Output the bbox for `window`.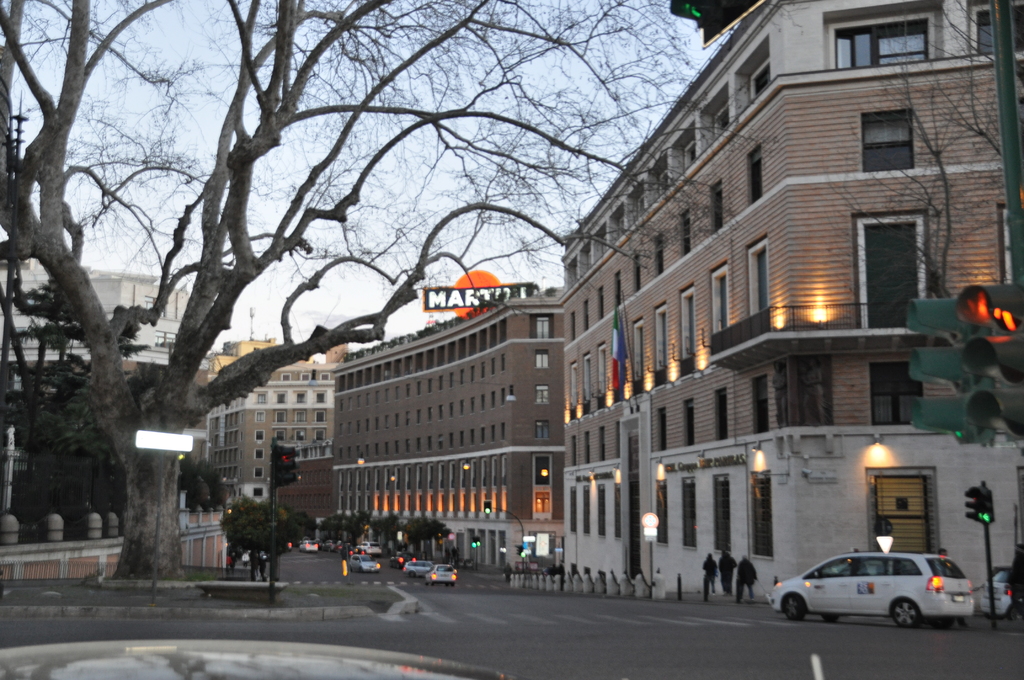
box(712, 473, 733, 547).
